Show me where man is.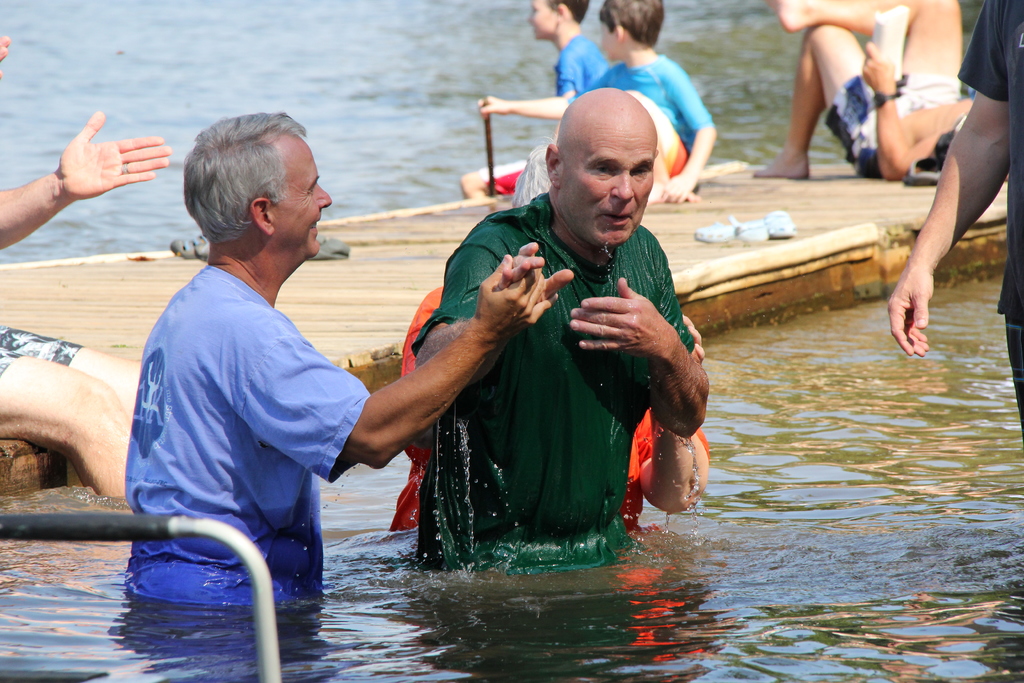
man is at crop(745, 0, 1009, 186).
